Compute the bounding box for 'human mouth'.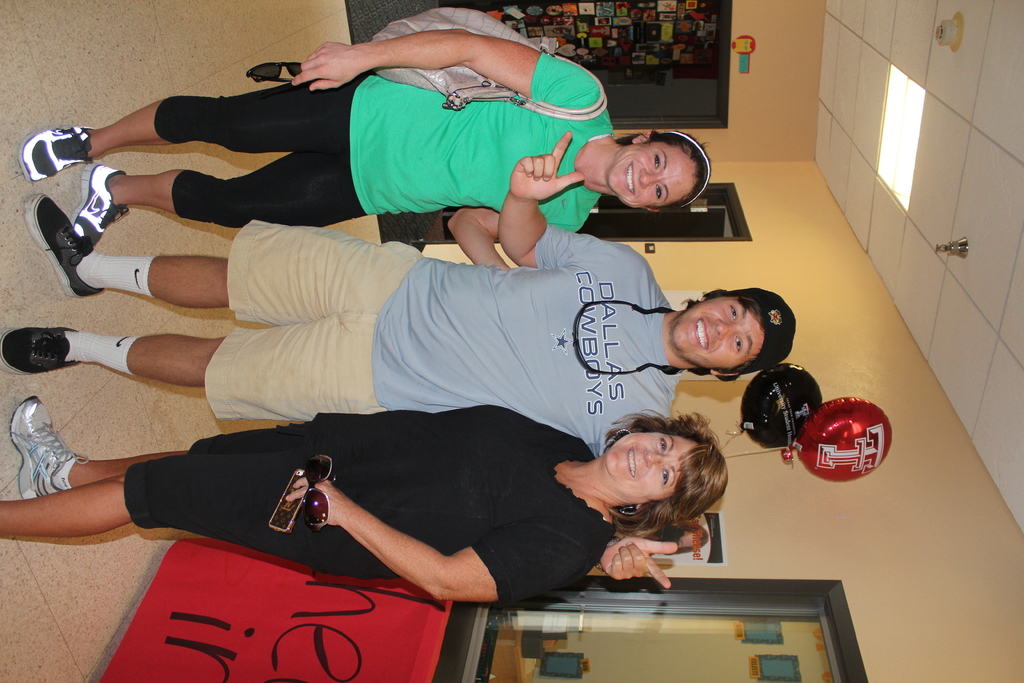
bbox(622, 158, 636, 195).
